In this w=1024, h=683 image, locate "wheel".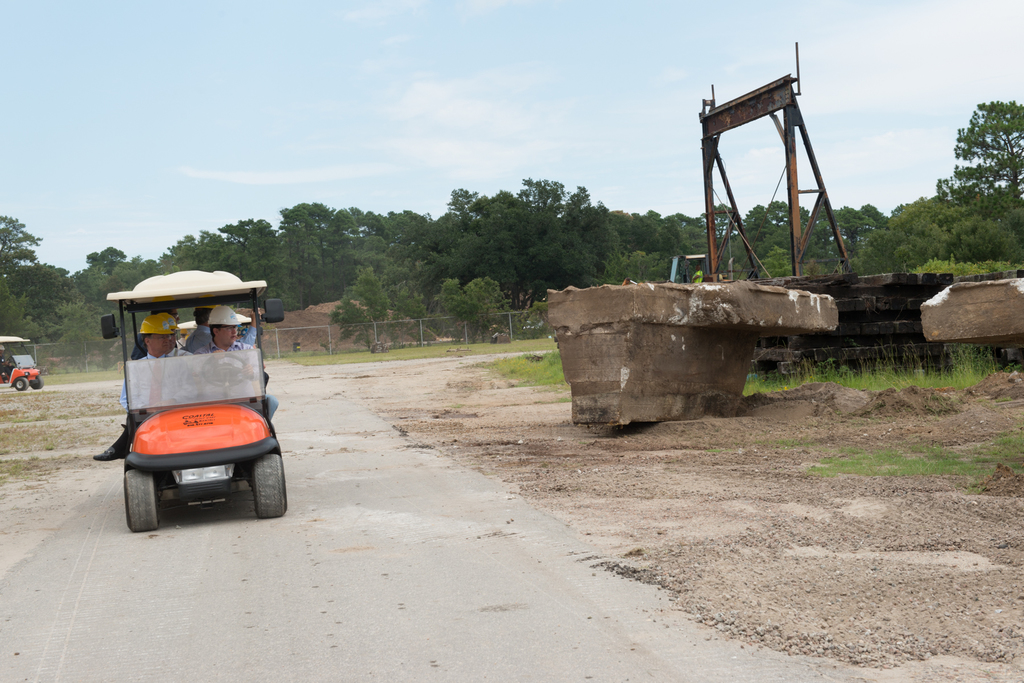
Bounding box: <bbox>246, 456, 289, 518</bbox>.
